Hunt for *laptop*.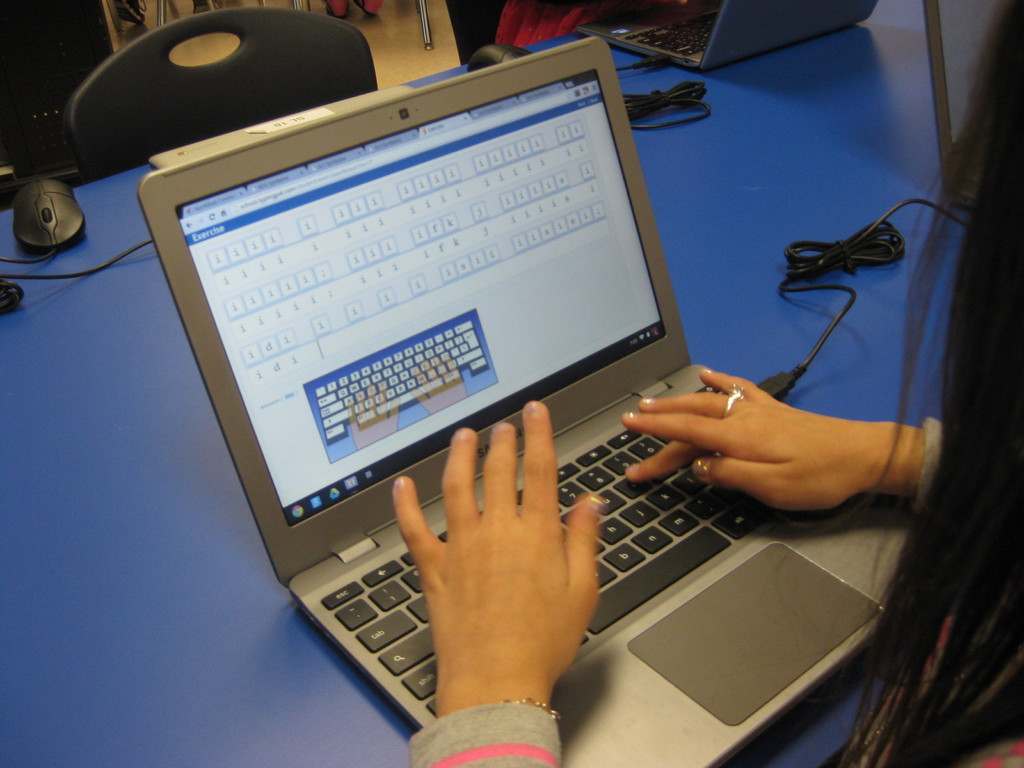
Hunted down at x1=147, y1=50, x2=829, y2=767.
